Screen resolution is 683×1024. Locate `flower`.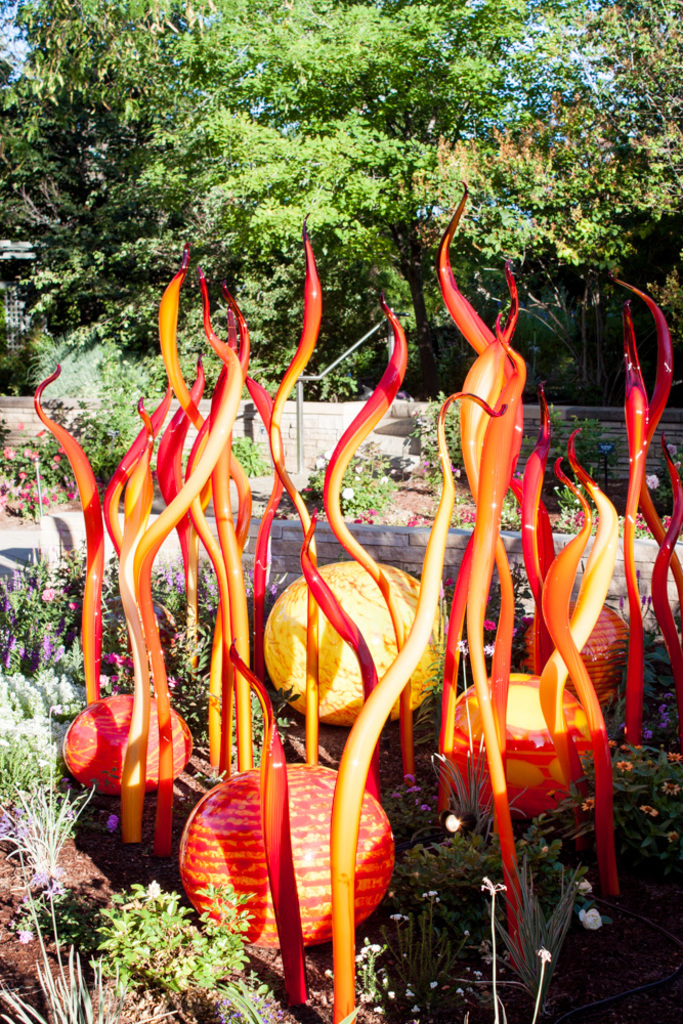
rect(575, 904, 601, 929).
